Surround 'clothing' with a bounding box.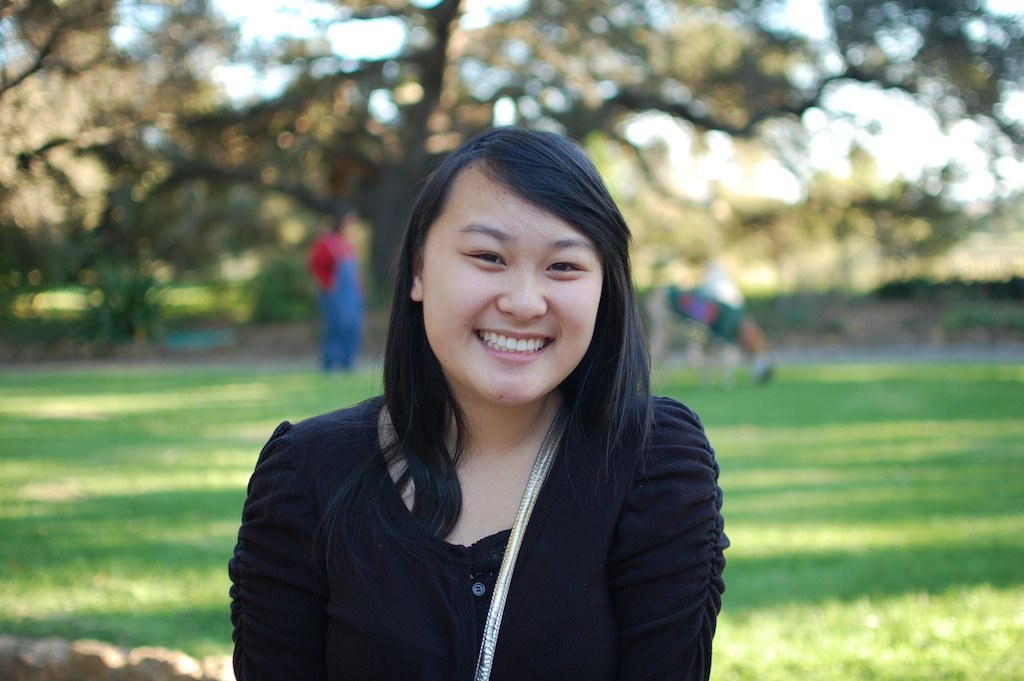
bbox(660, 283, 749, 339).
